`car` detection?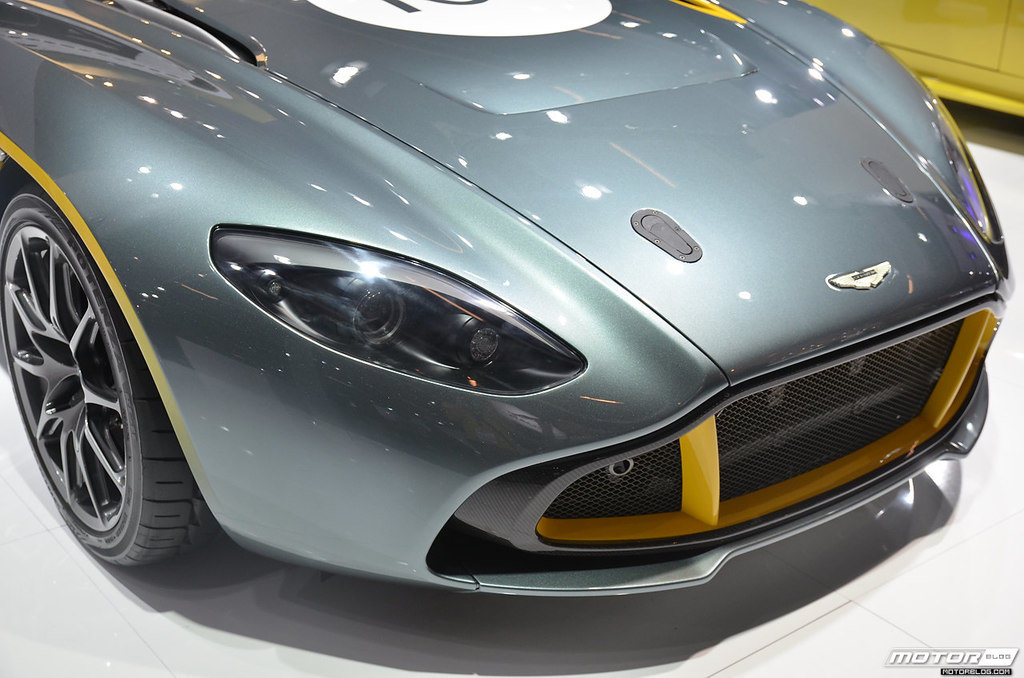
0 0 1017 600
